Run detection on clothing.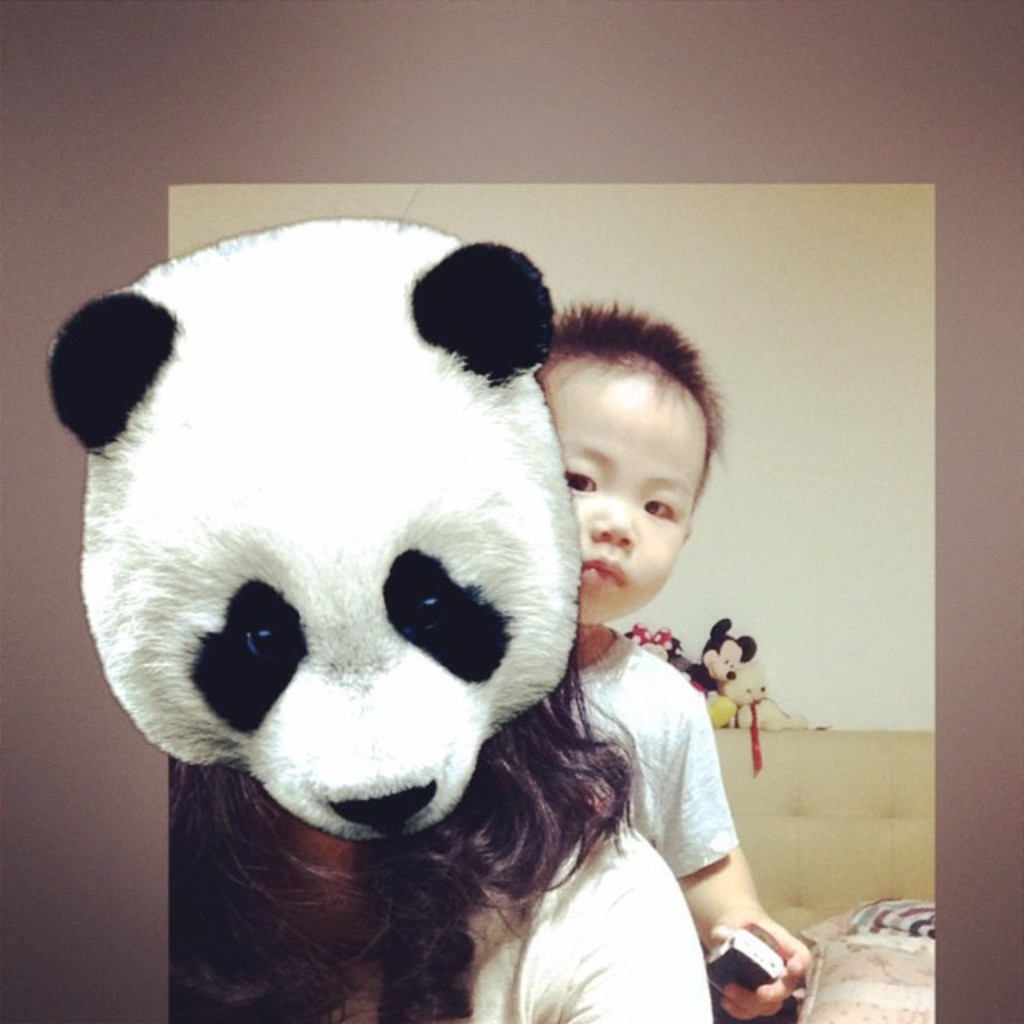
Result: bbox=(546, 624, 742, 882).
